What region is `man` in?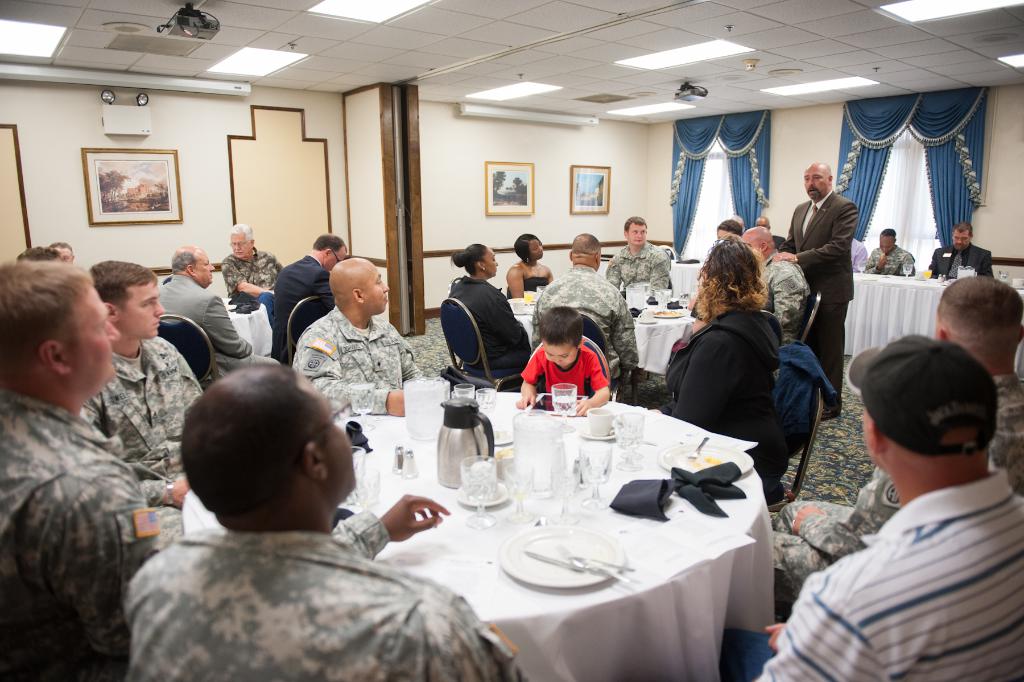
select_region(776, 274, 1023, 599).
